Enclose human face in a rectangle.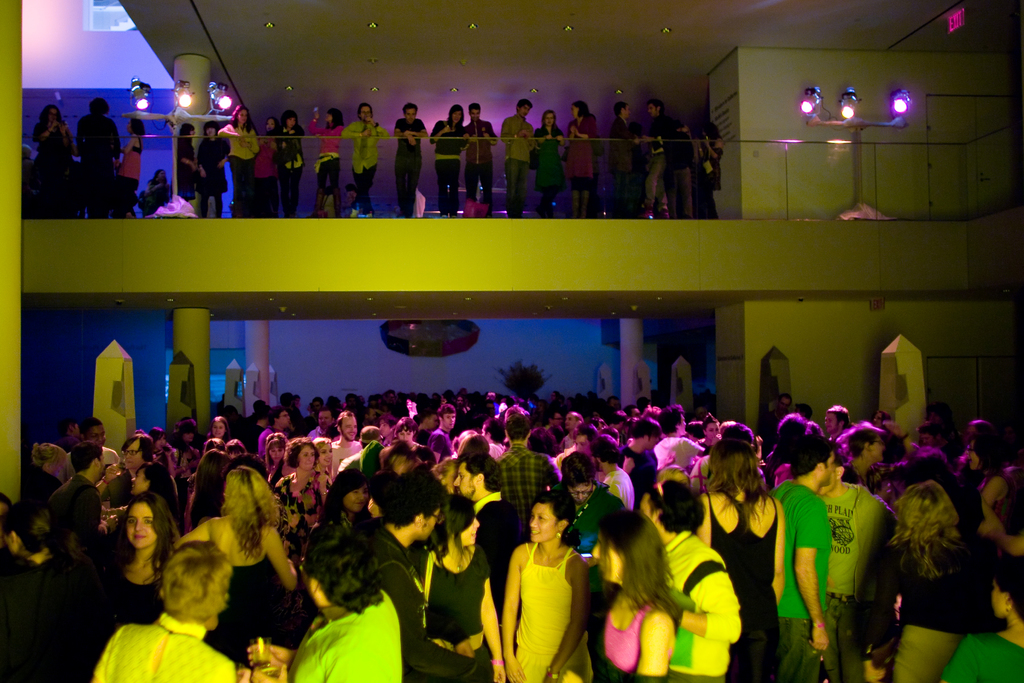
819, 451, 832, 488.
